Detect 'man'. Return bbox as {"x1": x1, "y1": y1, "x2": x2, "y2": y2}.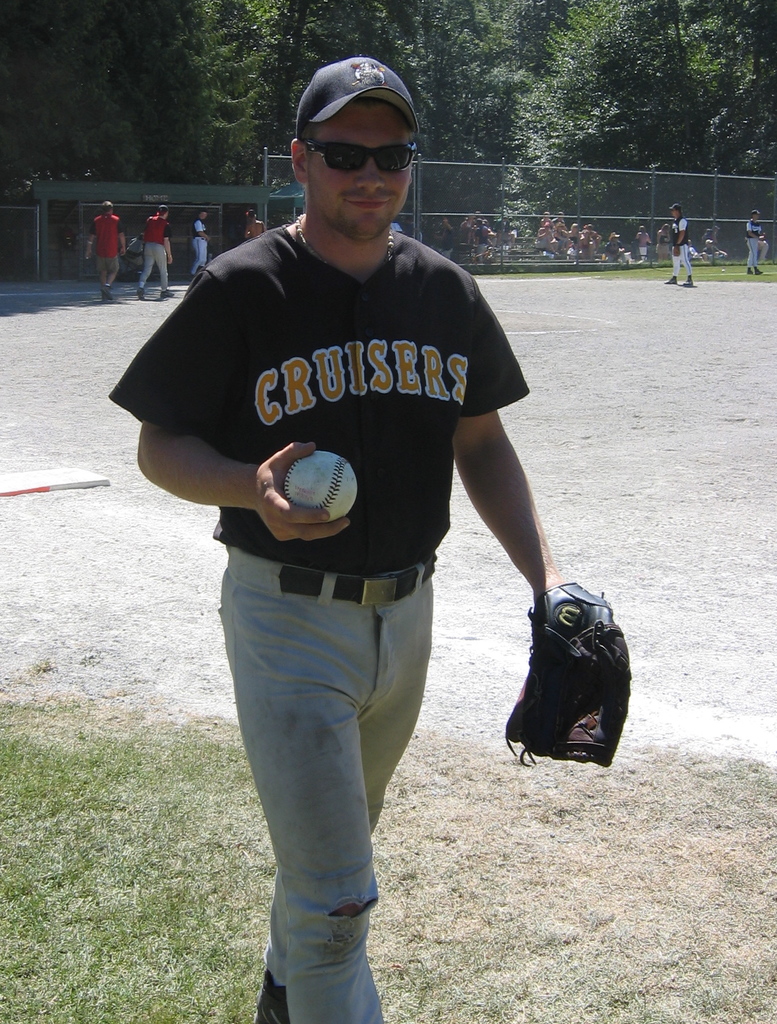
{"x1": 195, "y1": 211, "x2": 207, "y2": 270}.
